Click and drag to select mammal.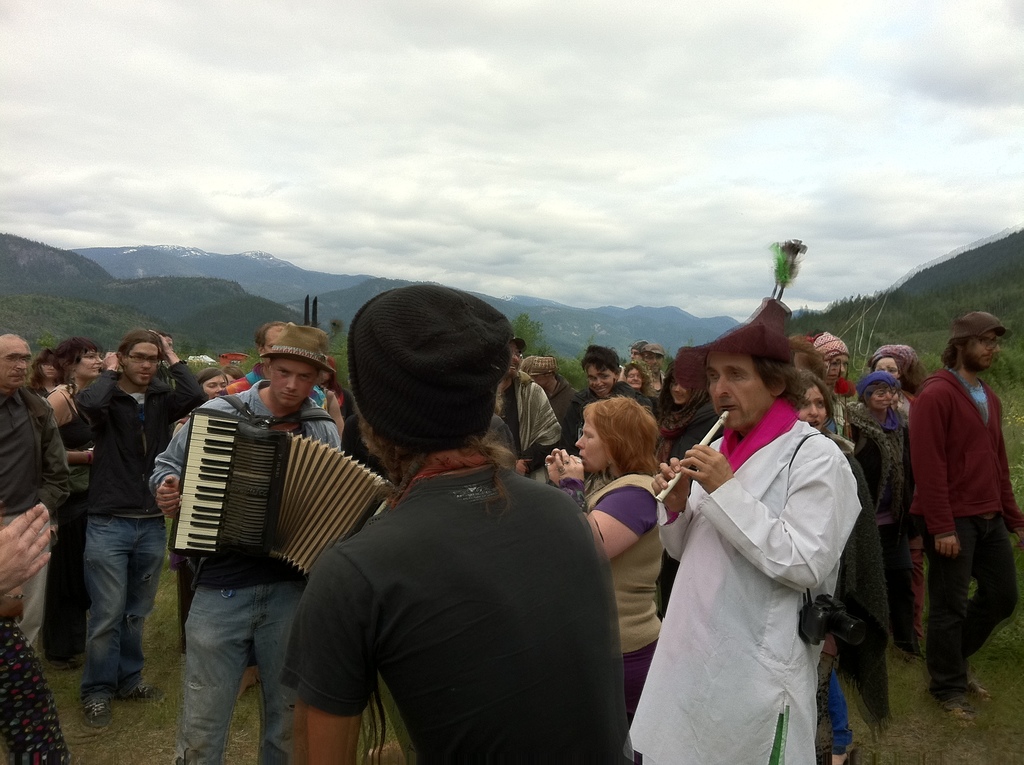
Selection: bbox=[0, 506, 77, 764].
